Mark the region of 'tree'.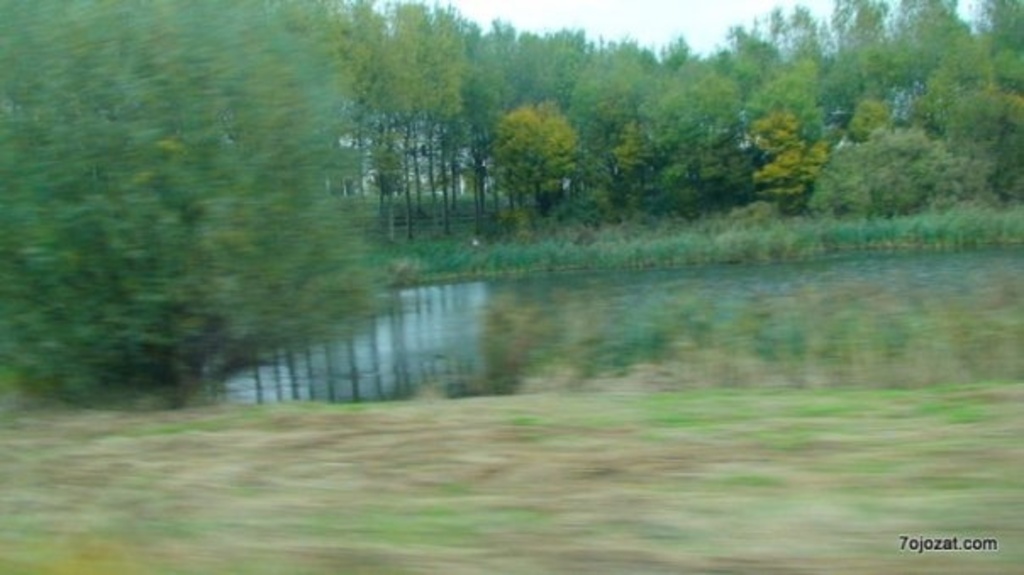
Region: box=[39, 47, 395, 417].
